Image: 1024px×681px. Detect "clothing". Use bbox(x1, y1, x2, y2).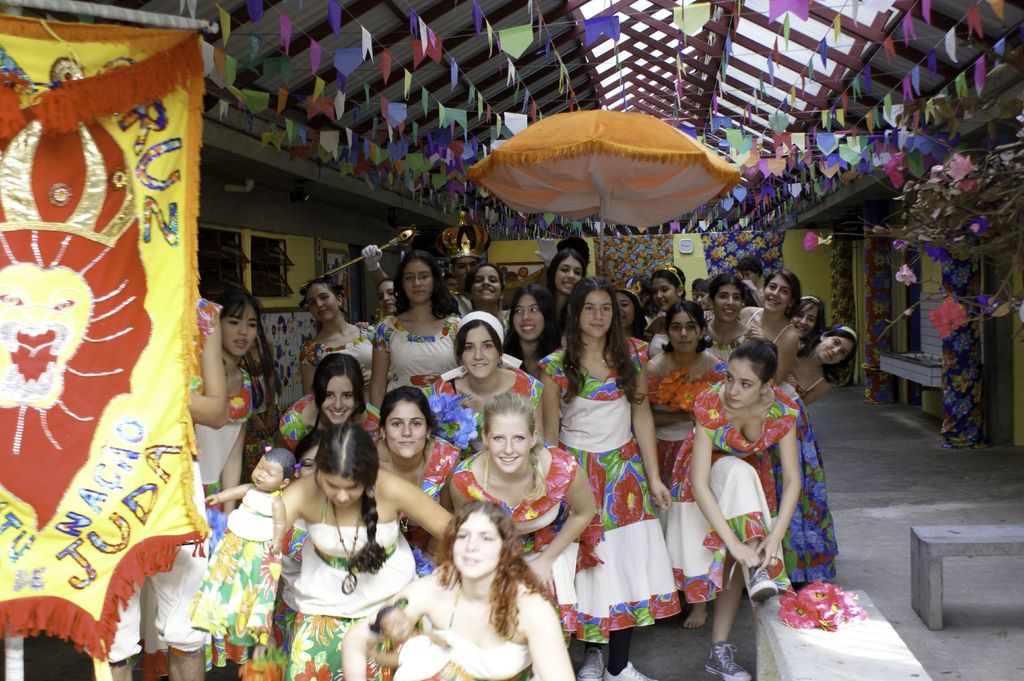
bbox(299, 322, 376, 386).
